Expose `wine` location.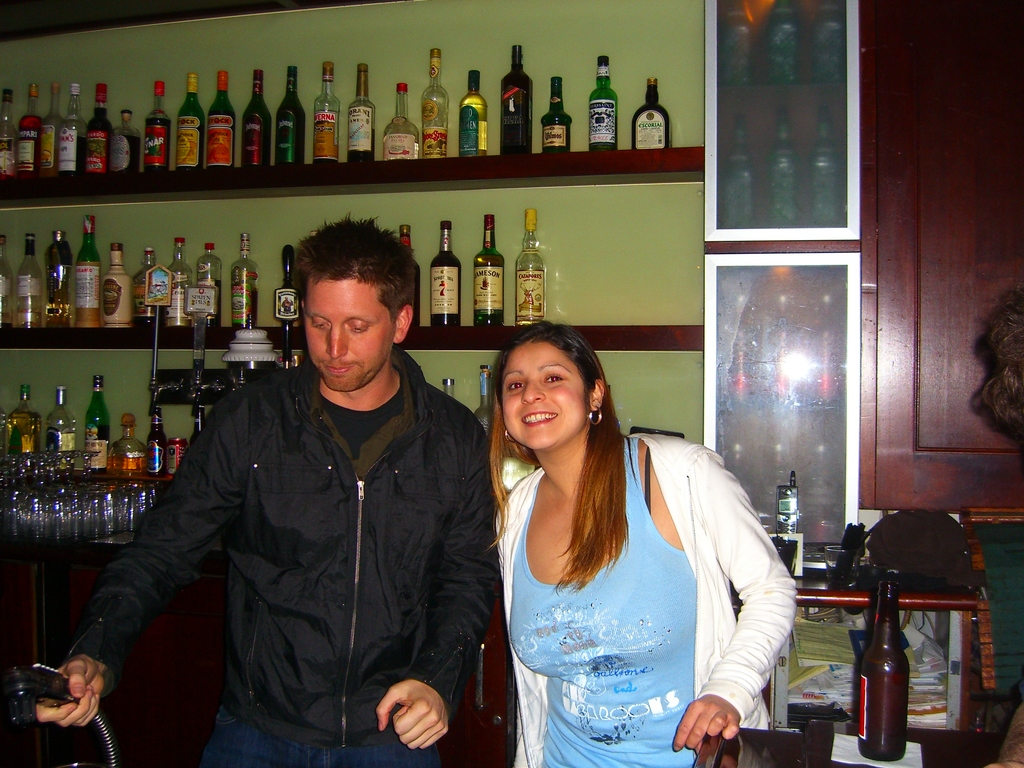
Exposed at [left=472, top=365, right=492, bottom=436].
